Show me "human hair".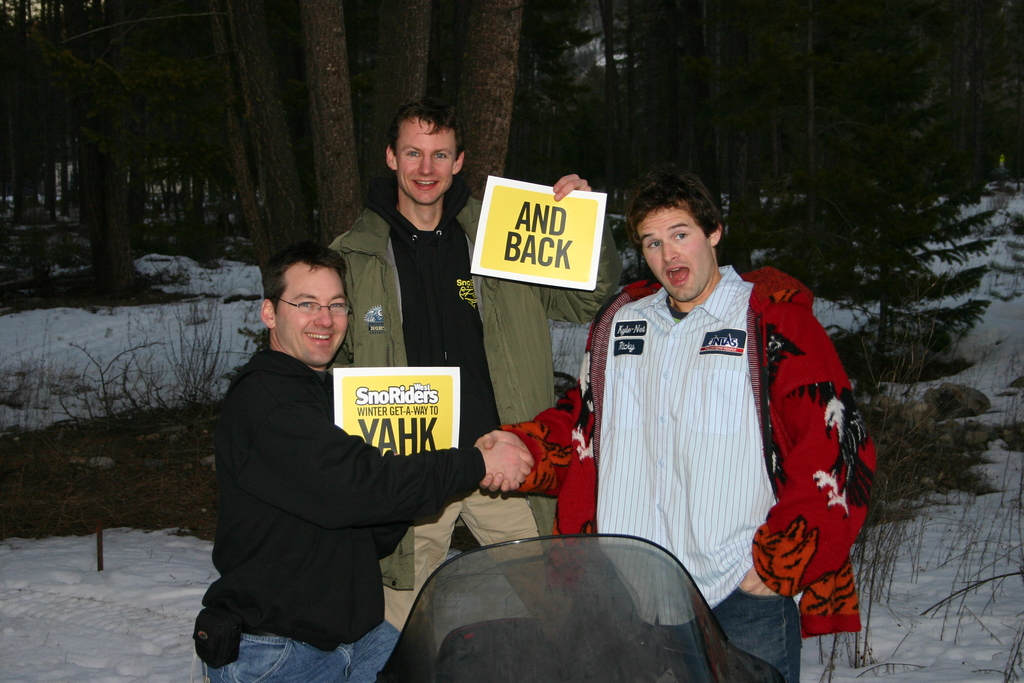
"human hair" is here: x1=258 y1=242 x2=349 y2=315.
